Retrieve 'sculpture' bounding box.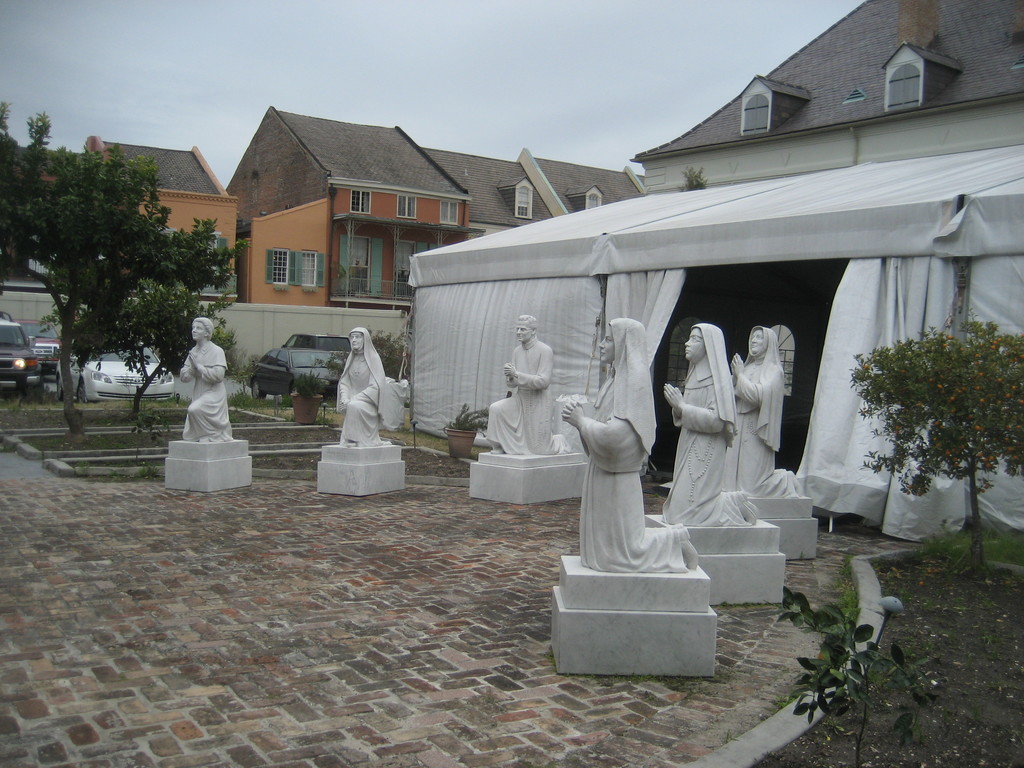
Bounding box: <region>179, 315, 237, 442</region>.
